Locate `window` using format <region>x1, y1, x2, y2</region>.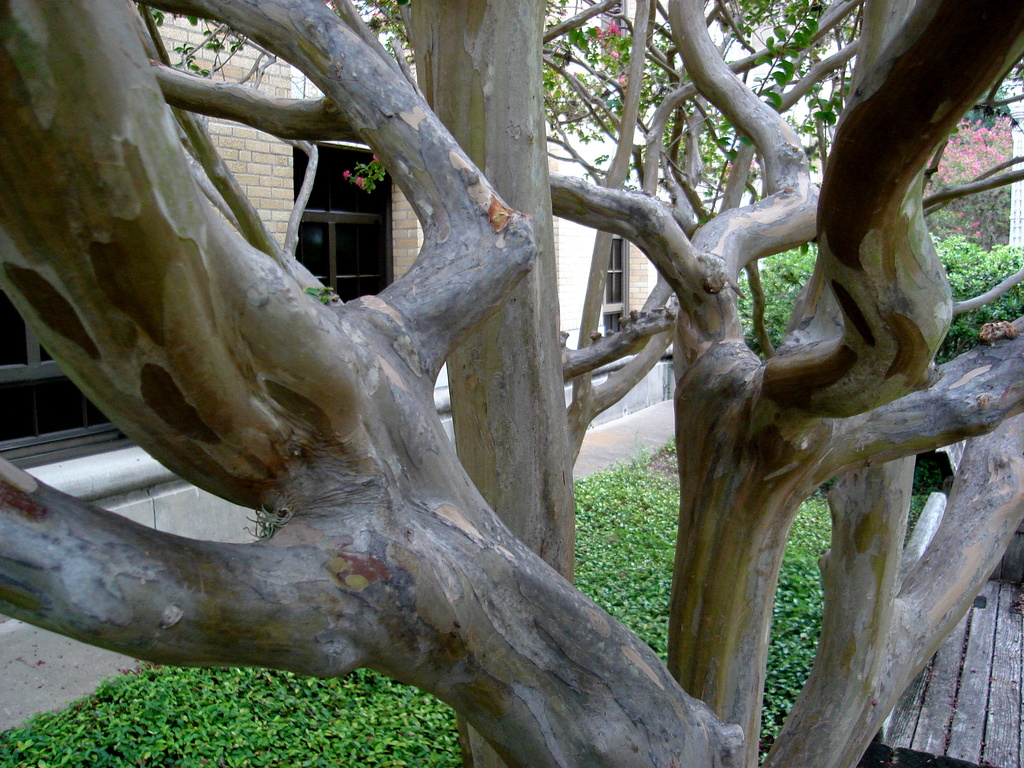
<region>600, 237, 625, 337</region>.
